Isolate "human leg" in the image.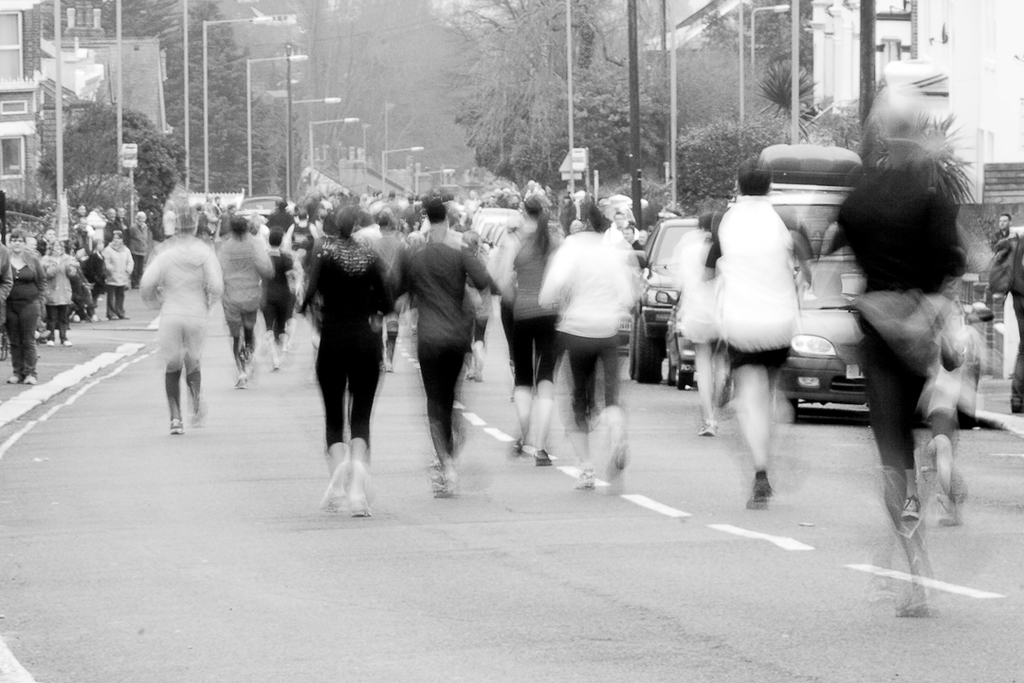
Isolated region: <region>572, 323, 593, 436</region>.
